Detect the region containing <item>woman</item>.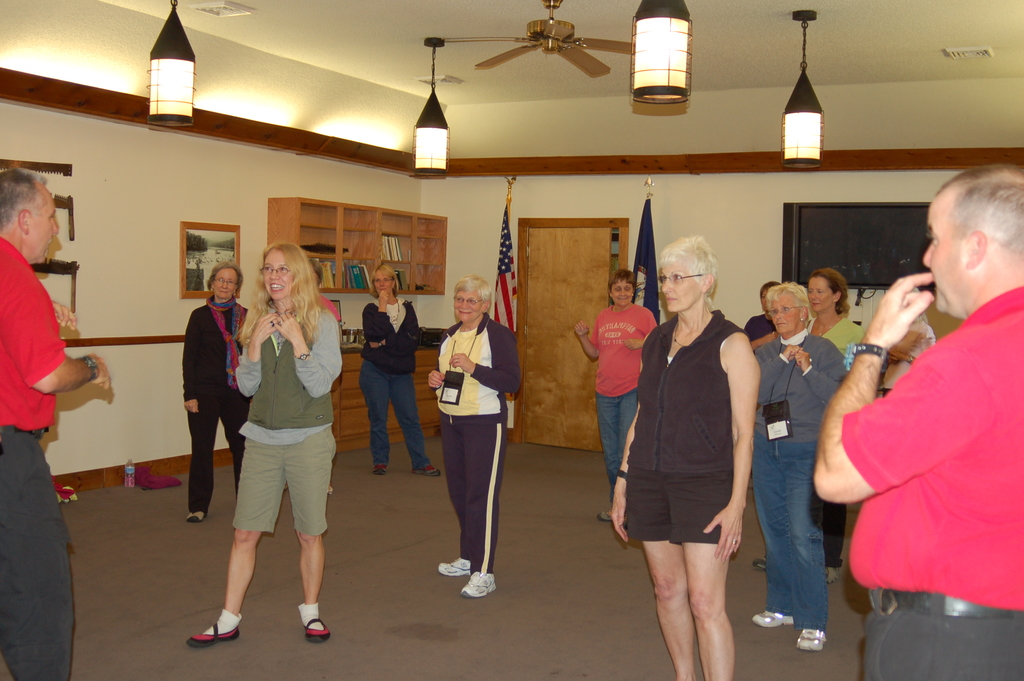
<box>358,250,442,477</box>.
